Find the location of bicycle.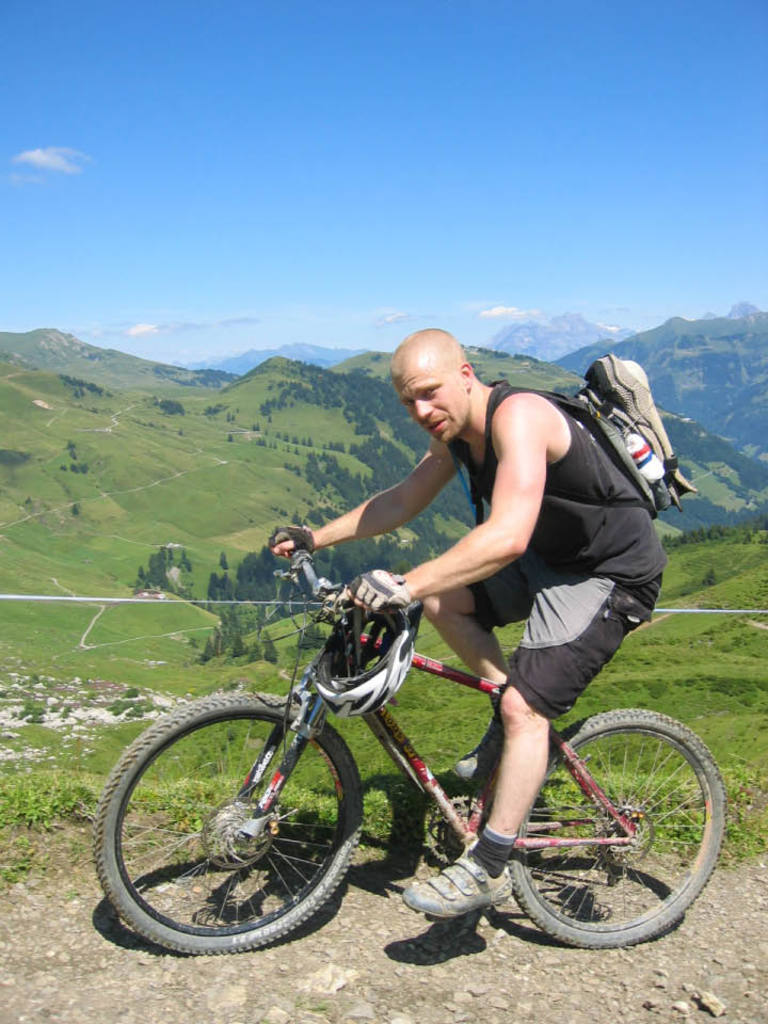
Location: (x1=92, y1=548, x2=732, y2=943).
